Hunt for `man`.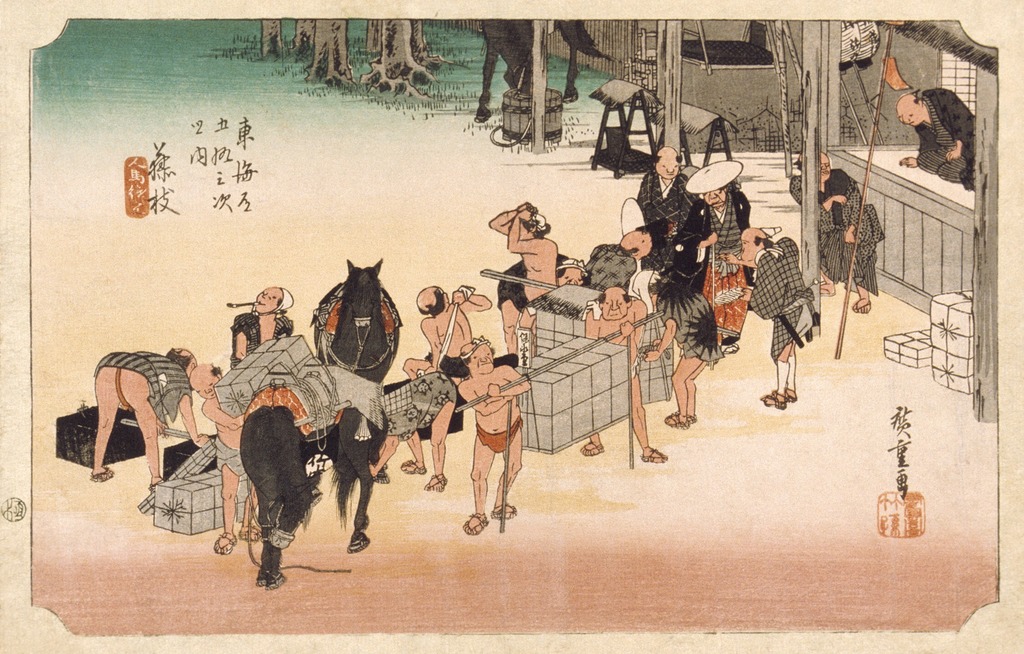
Hunted down at rect(892, 86, 982, 182).
